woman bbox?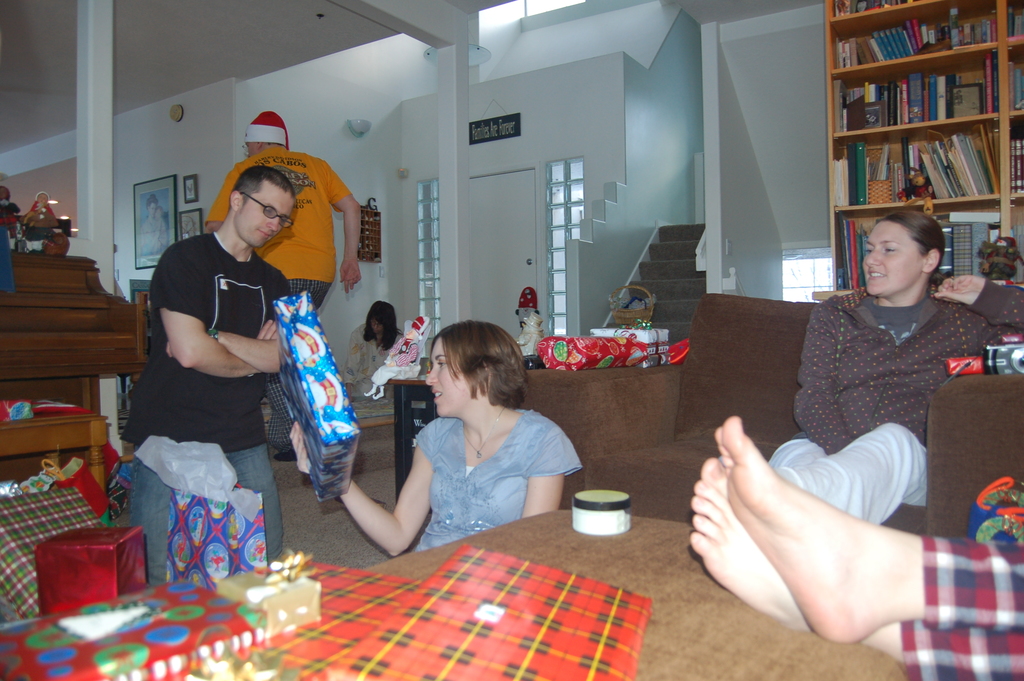
[753,190,984,593]
